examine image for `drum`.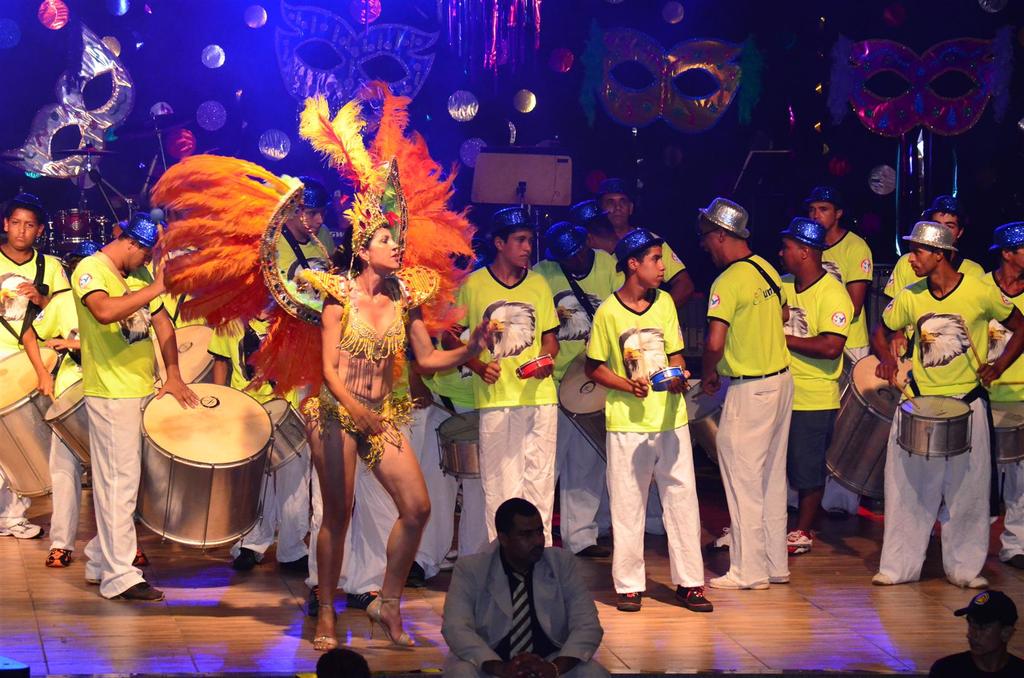
Examination result: pyautogui.locateOnScreen(558, 349, 608, 464).
